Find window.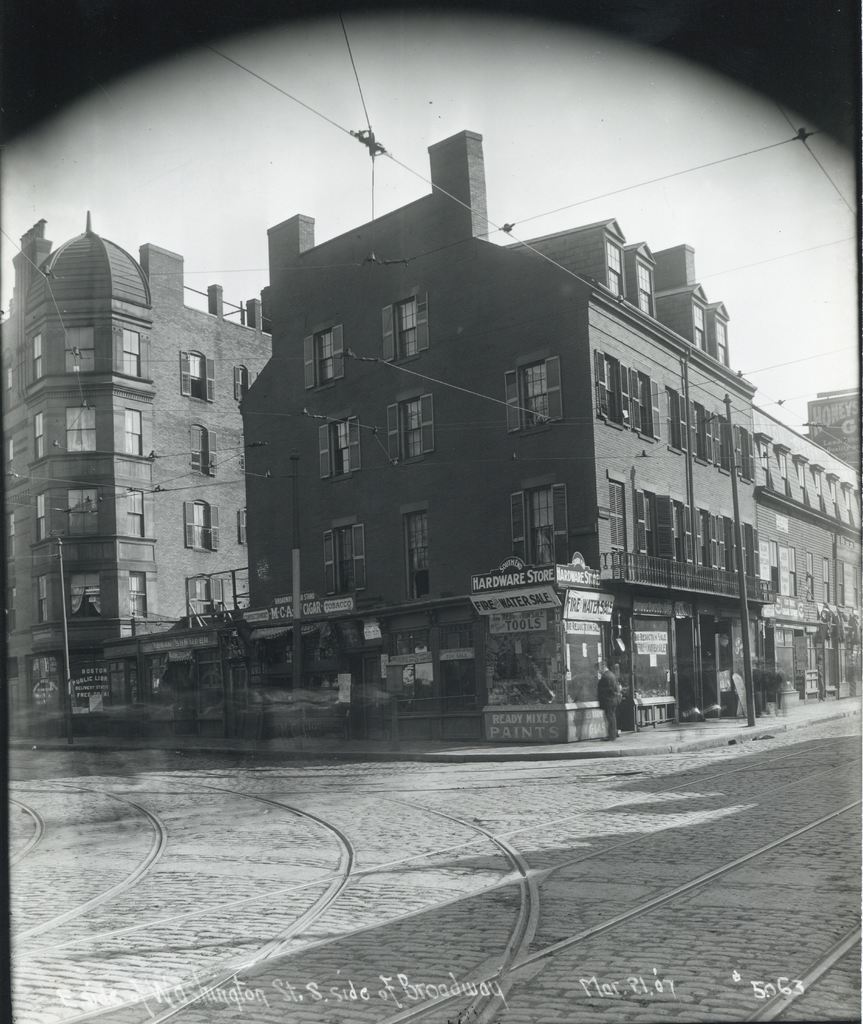
region(124, 413, 142, 459).
